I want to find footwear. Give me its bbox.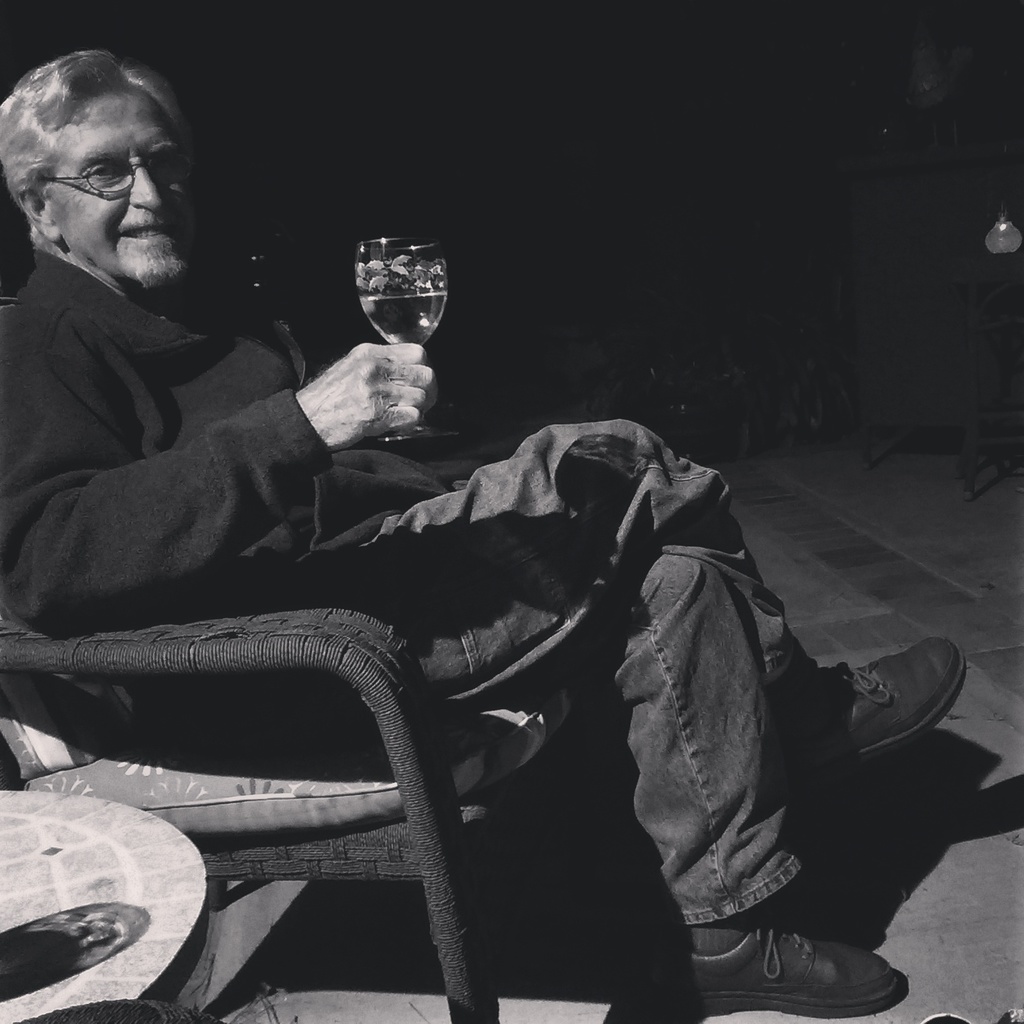
x1=680 y1=918 x2=906 y2=1019.
